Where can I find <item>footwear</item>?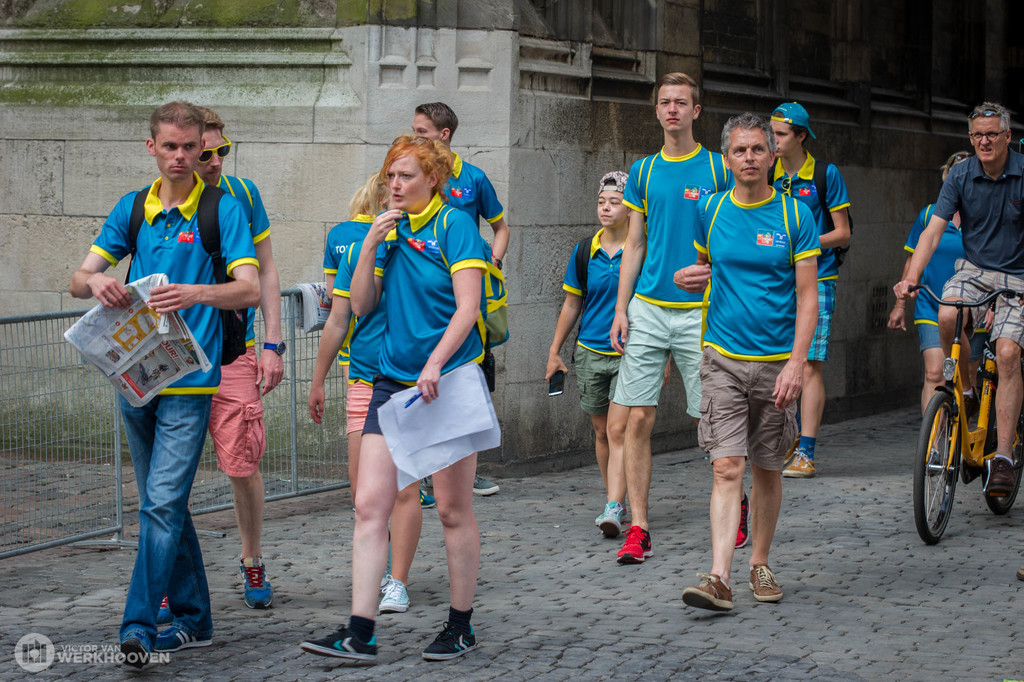
You can find it at x1=730 y1=492 x2=748 y2=551.
